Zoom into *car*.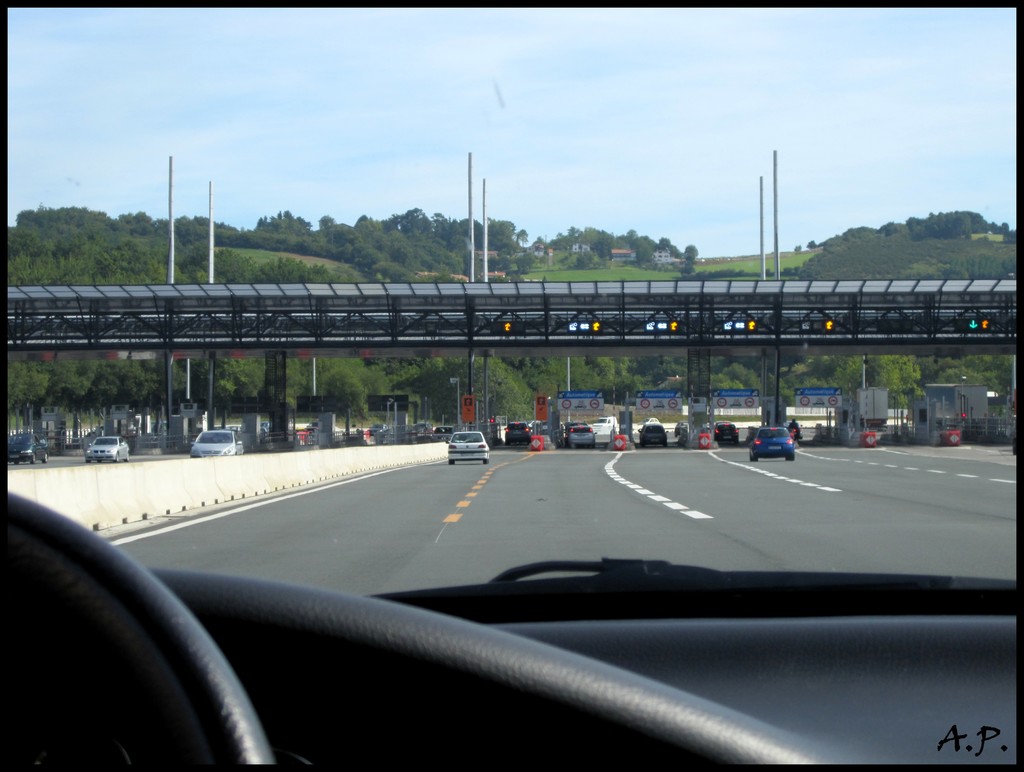
Zoom target: x1=675, y1=420, x2=691, y2=436.
